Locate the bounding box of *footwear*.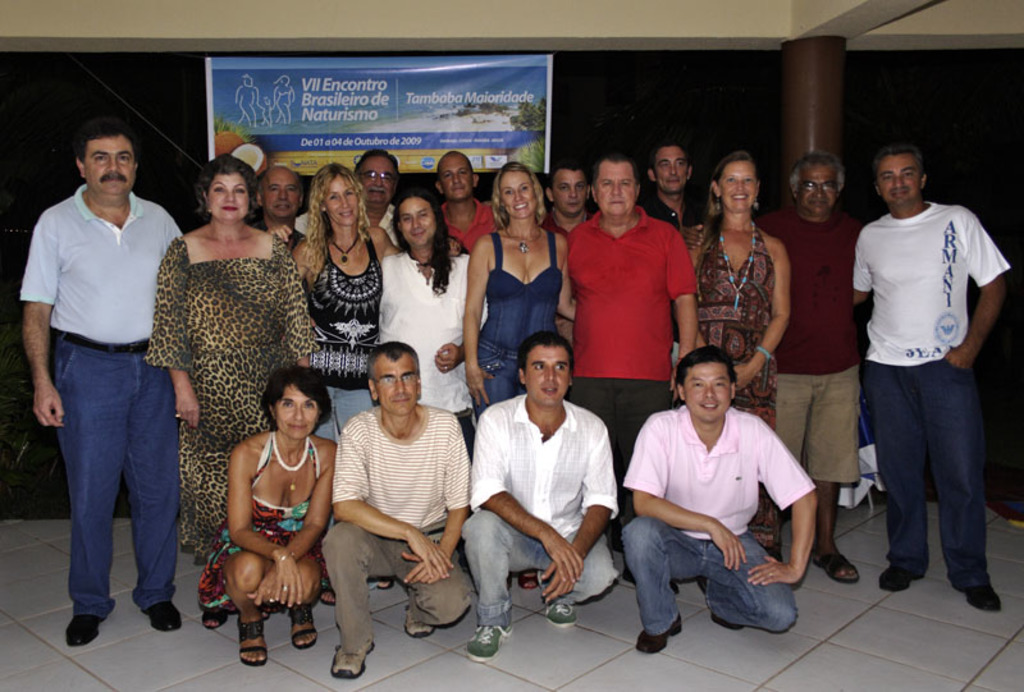
Bounding box: 202:608:229:629.
